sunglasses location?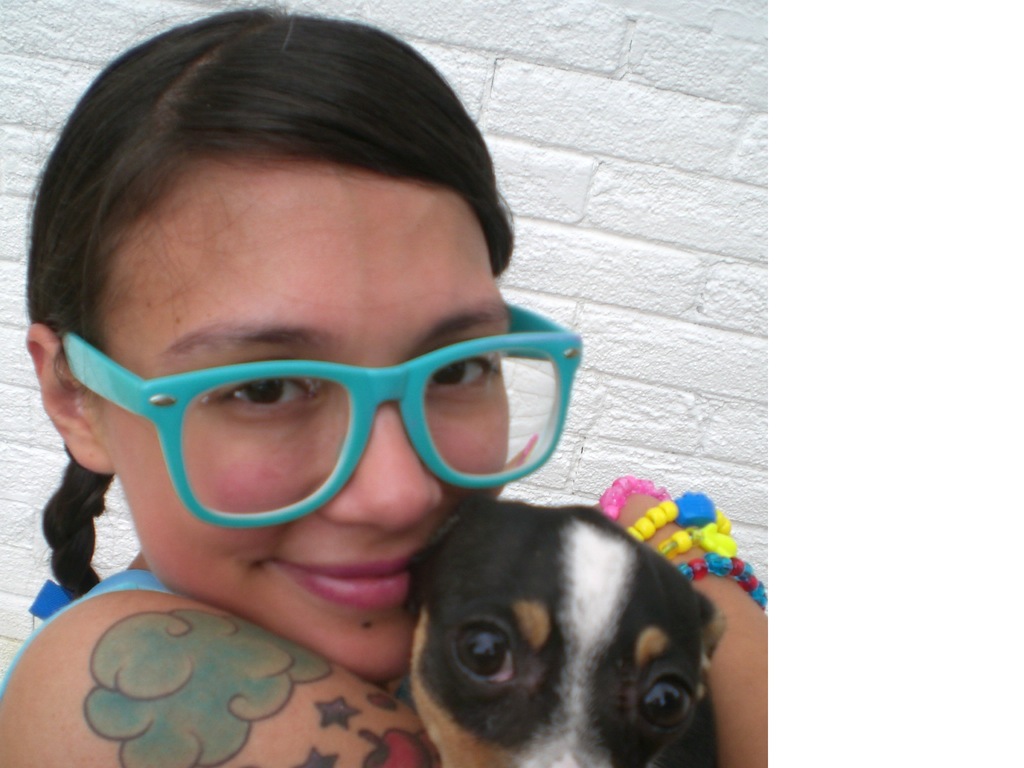
63/303/582/529
